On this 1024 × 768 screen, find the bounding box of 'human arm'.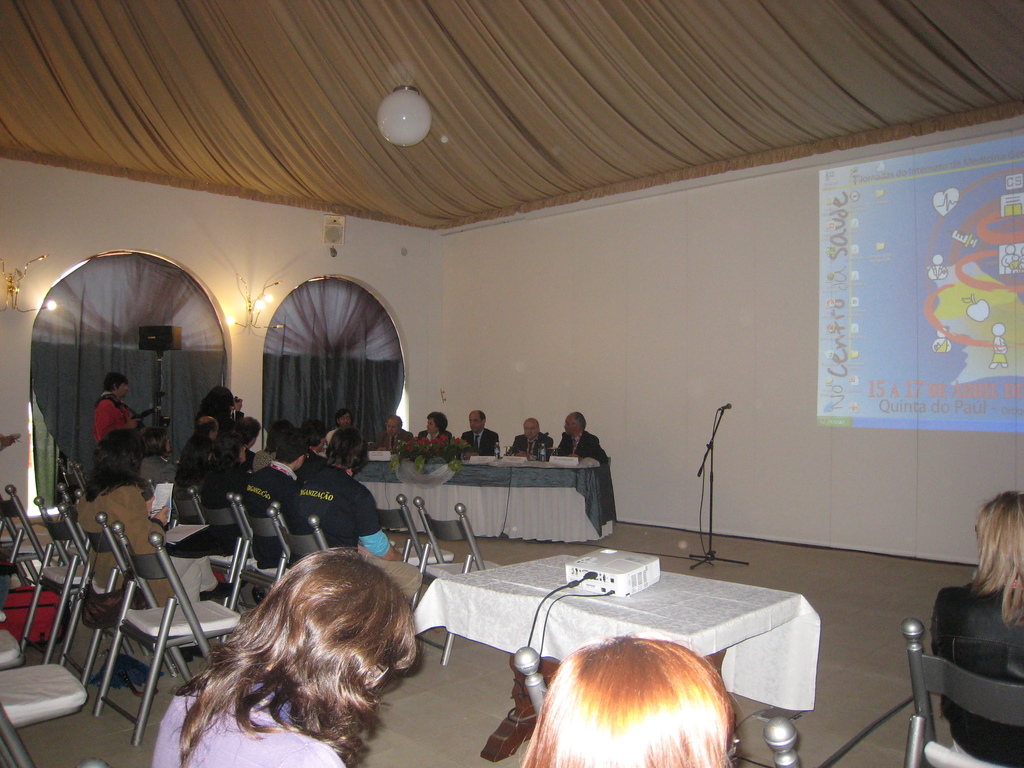
Bounding box: pyautogui.locateOnScreen(355, 491, 398, 559).
